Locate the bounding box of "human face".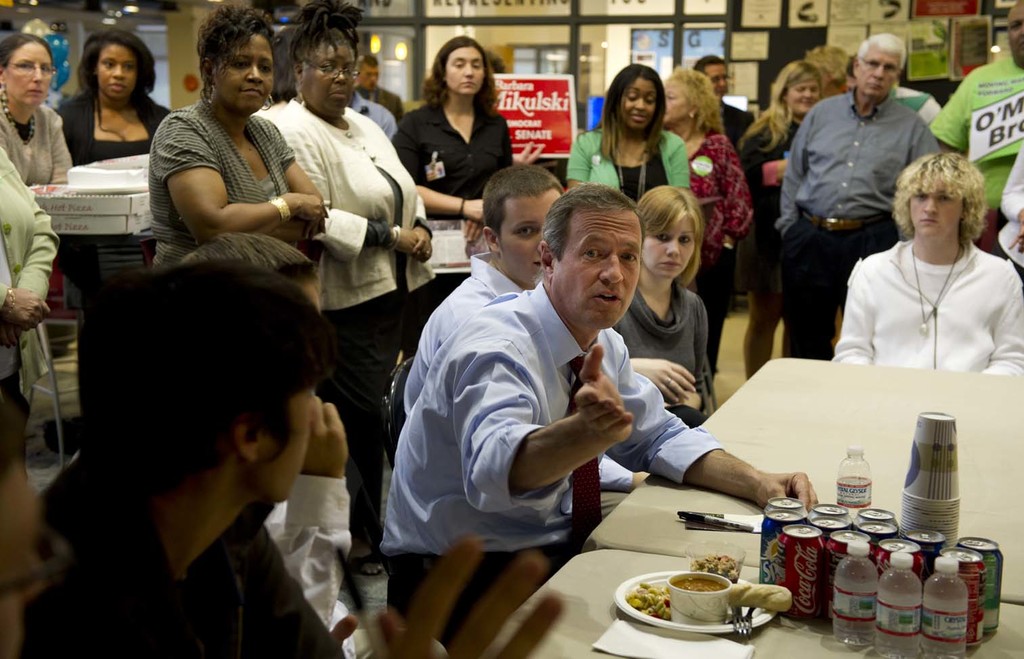
Bounding box: <box>907,187,971,234</box>.
